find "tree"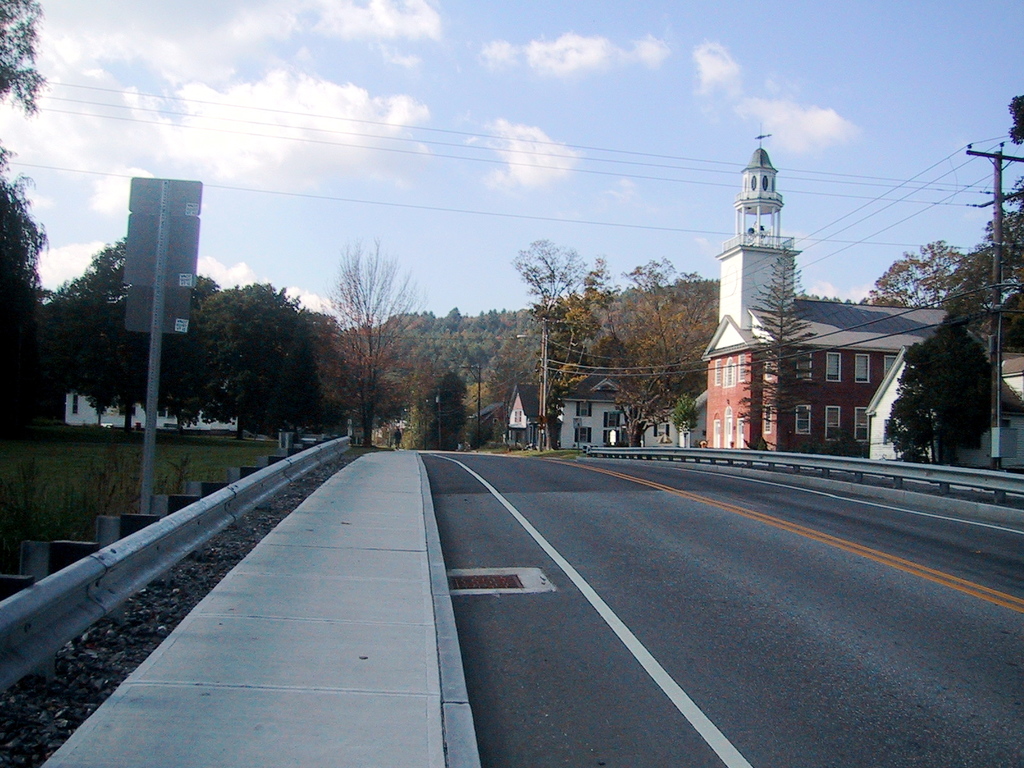
{"x1": 933, "y1": 197, "x2": 1023, "y2": 363}
